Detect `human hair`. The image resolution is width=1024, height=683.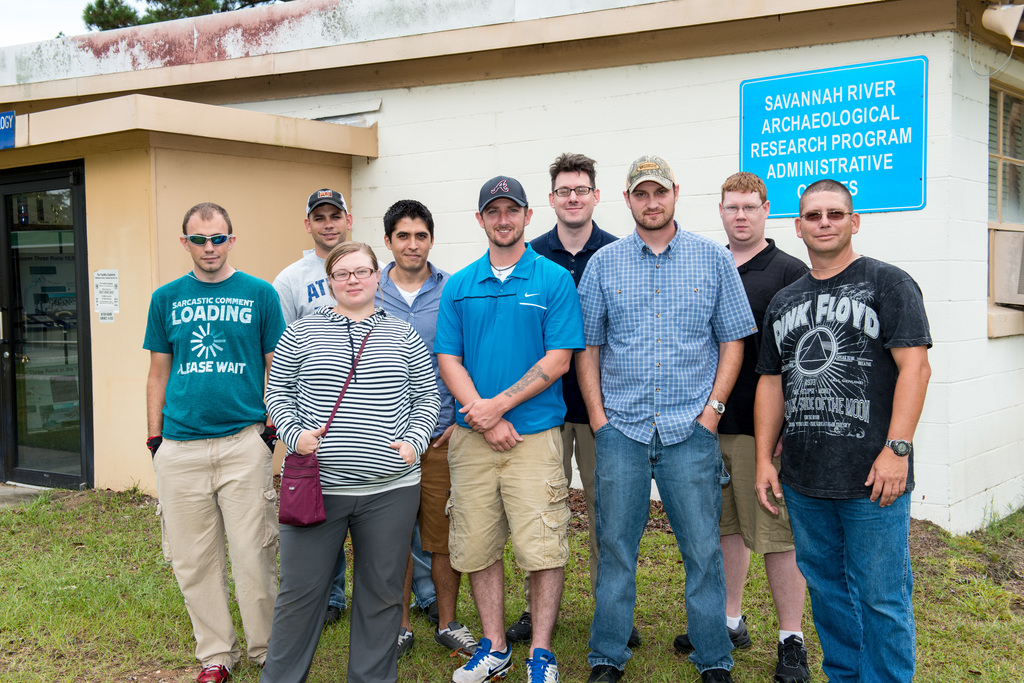
rect(716, 172, 767, 212).
